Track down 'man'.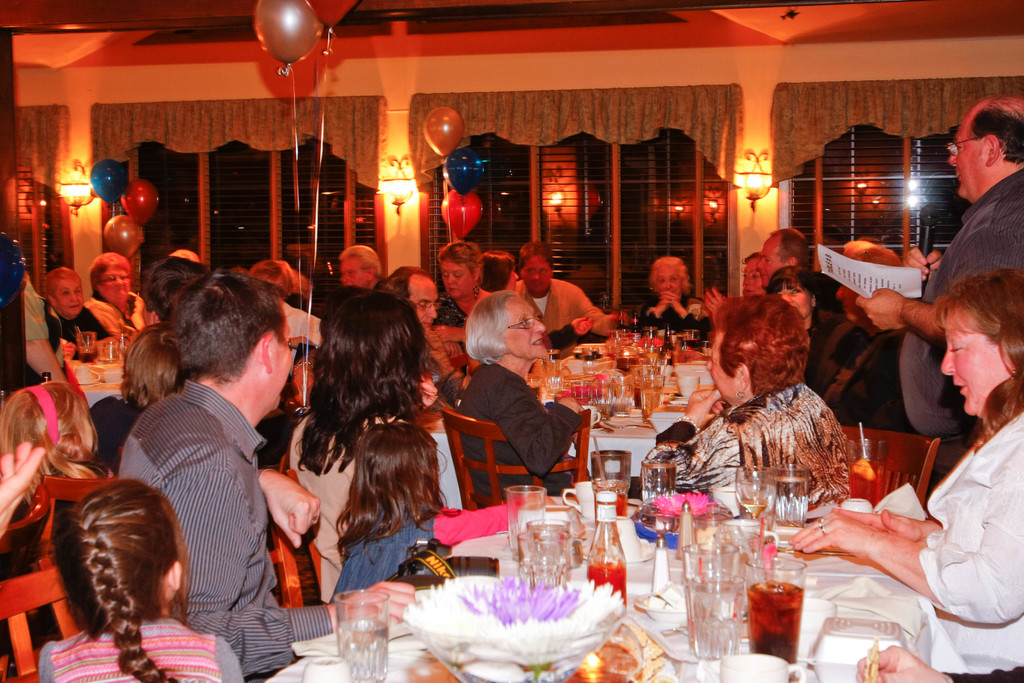
Tracked to bbox=[515, 240, 623, 337].
